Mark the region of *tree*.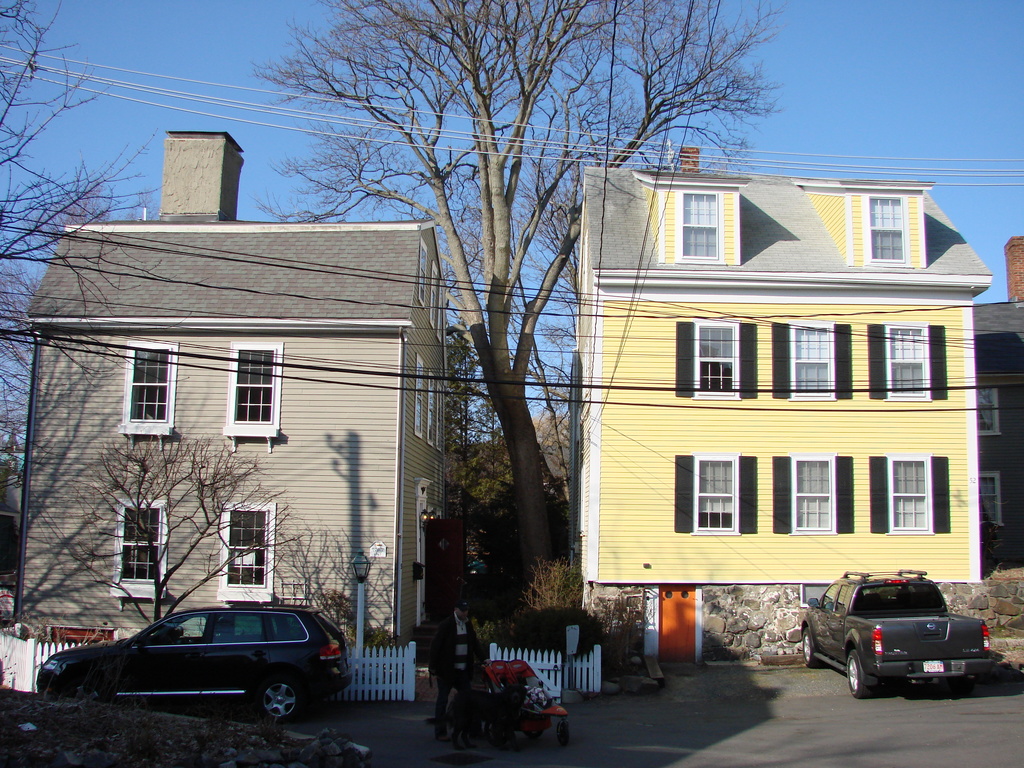
Region: [left=0, top=0, right=199, bottom=637].
